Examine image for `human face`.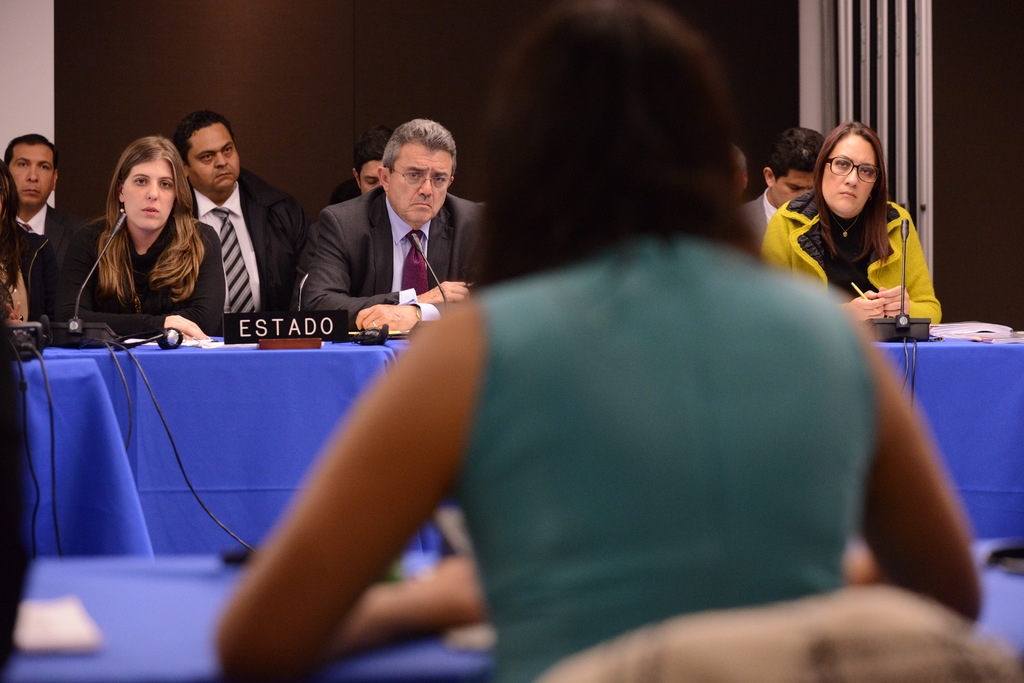
Examination result: rect(388, 139, 458, 227).
